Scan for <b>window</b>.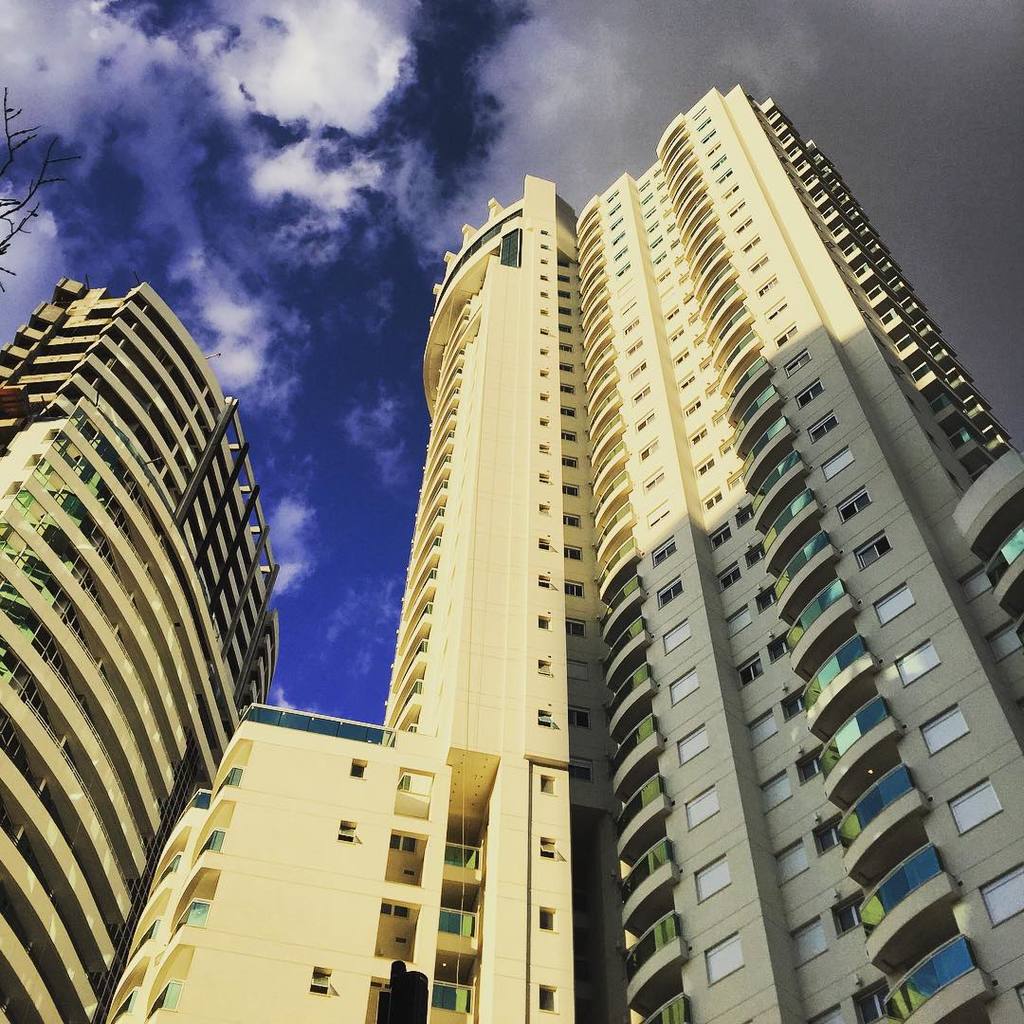
Scan result: box(770, 846, 807, 881).
